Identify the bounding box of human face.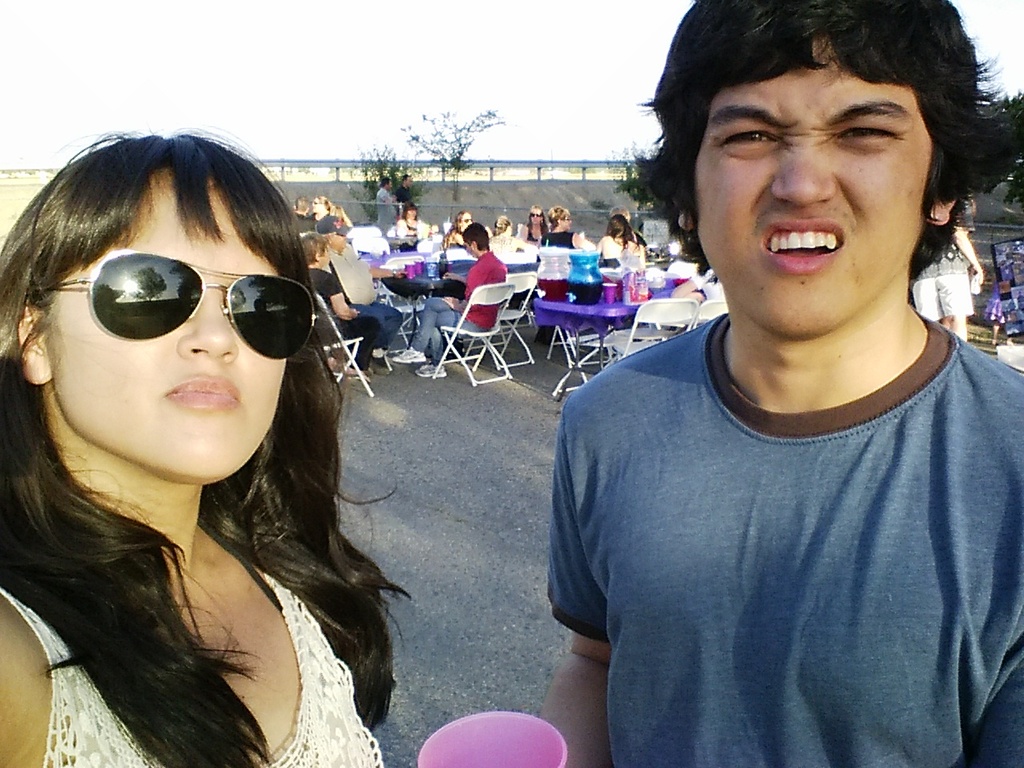
<box>461,213,470,227</box>.
